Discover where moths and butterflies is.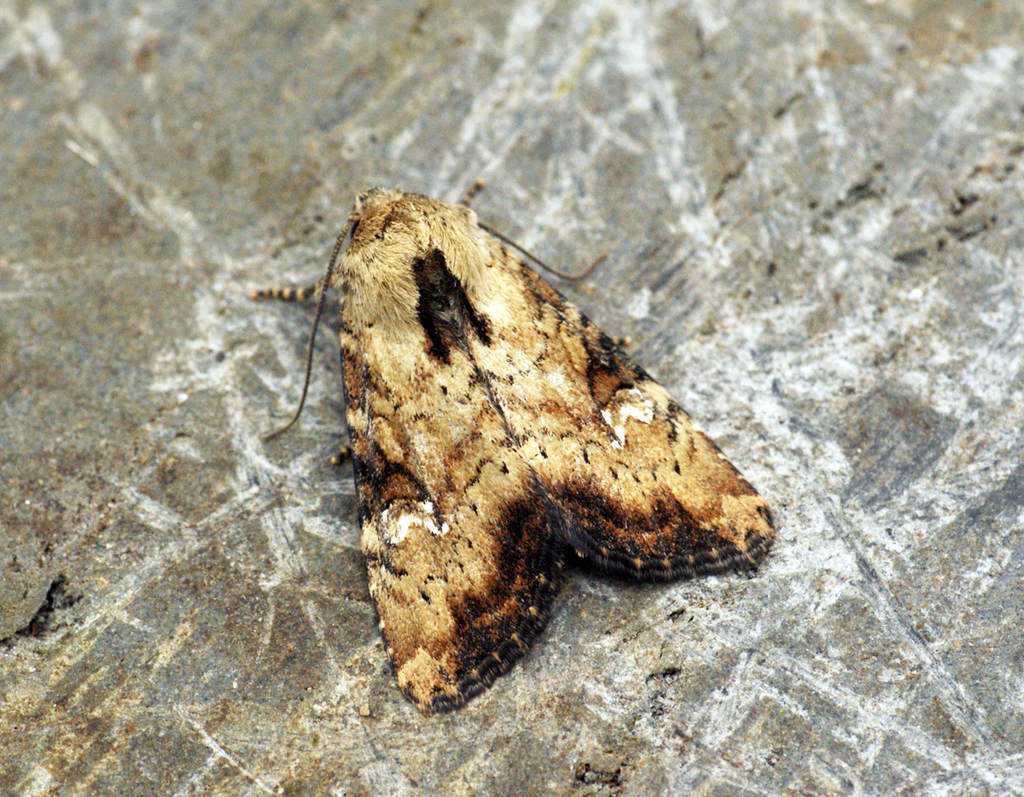
Discovered at Rect(245, 178, 778, 723).
